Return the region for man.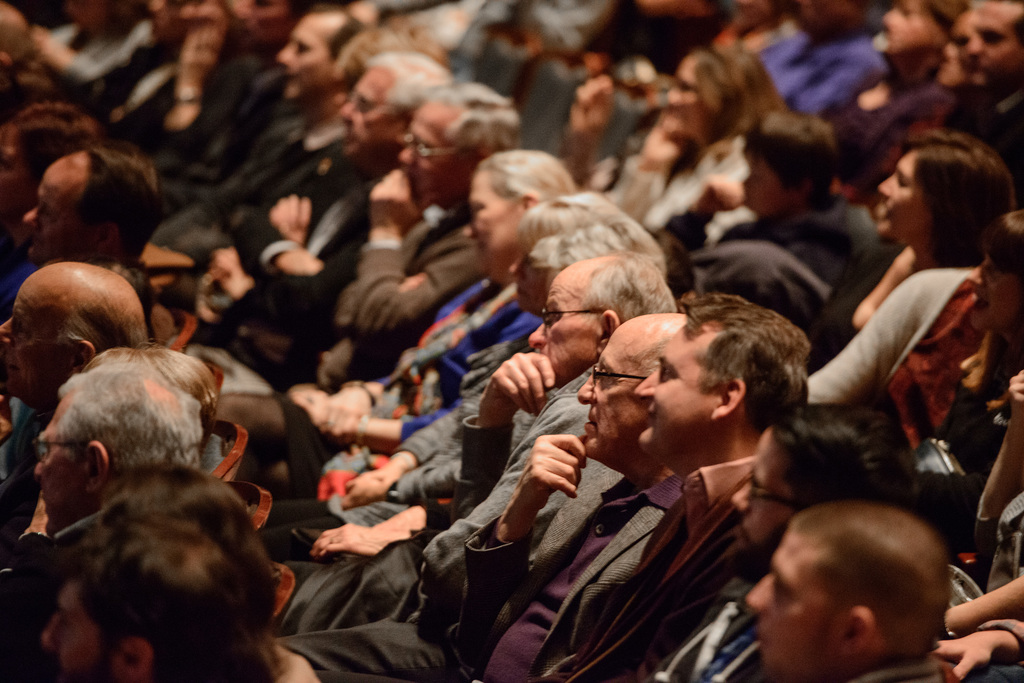
Rect(42, 515, 249, 682).
